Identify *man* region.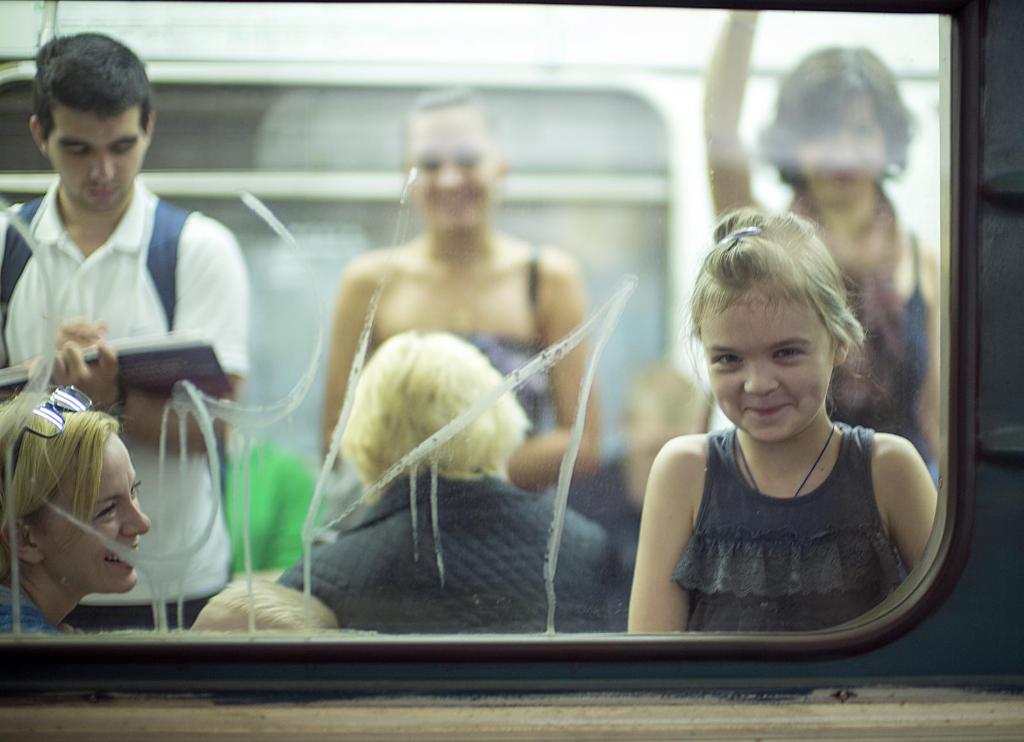
Region: crop(0, 31, 245, 631).
